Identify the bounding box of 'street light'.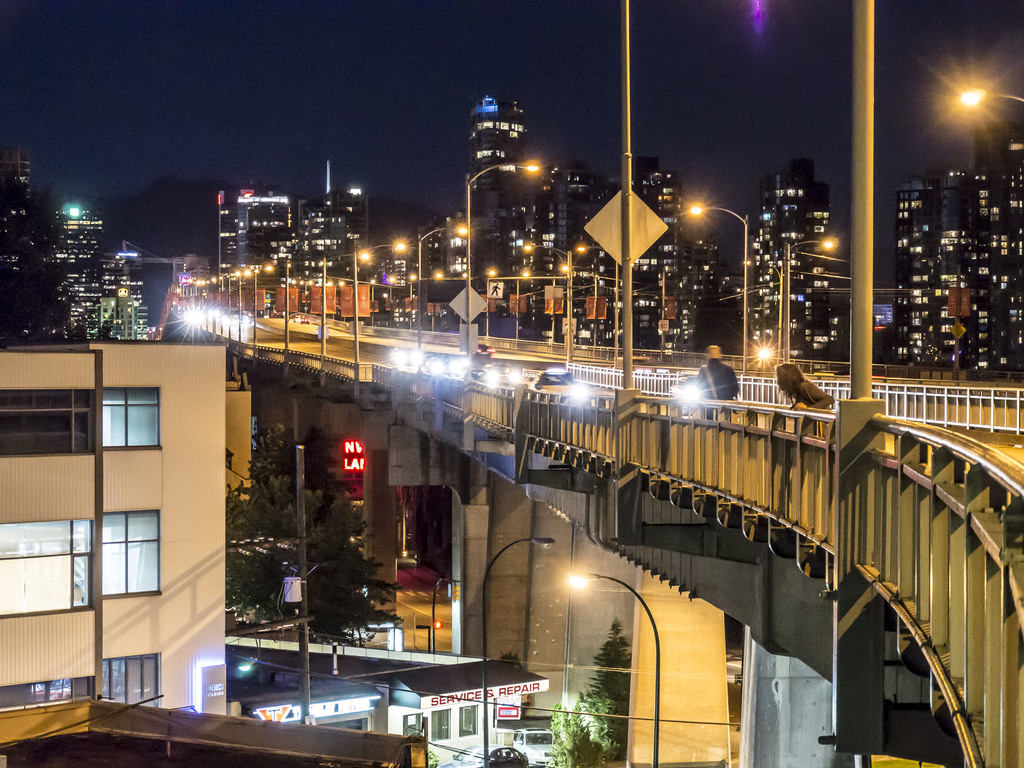
region(568, 569, 661, 767).
